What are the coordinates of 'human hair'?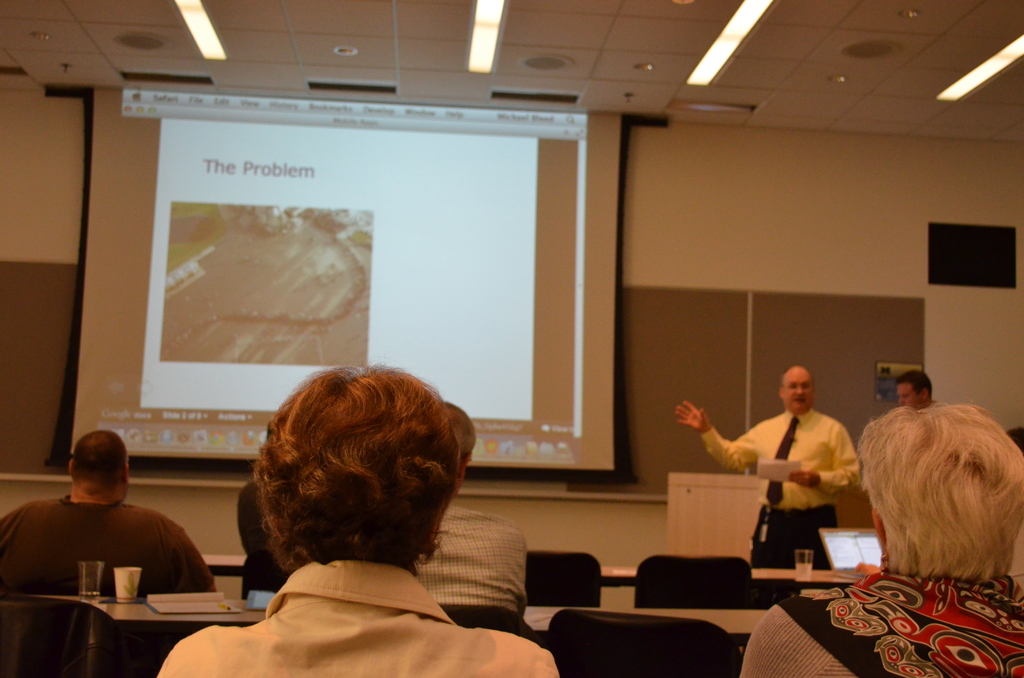
l=232, t=385, r=446, b=576.
